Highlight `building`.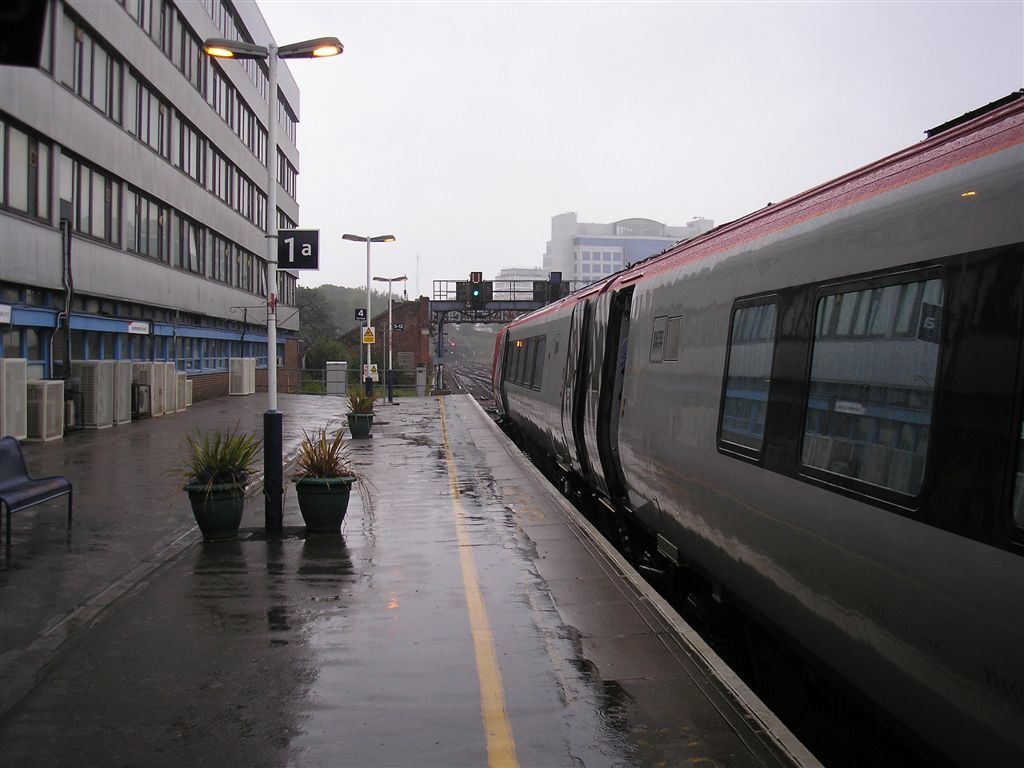
Highlighted region: [x1=0, y1=2, x2=308, y2=382].
